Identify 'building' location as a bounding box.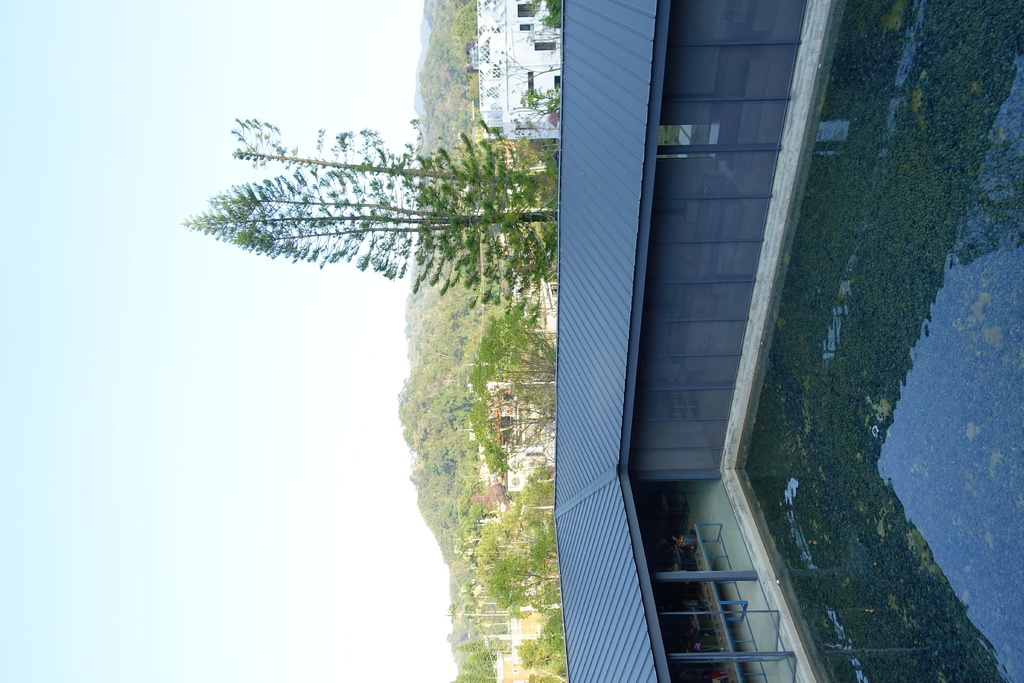
select_region(463, 0, 563, 138).
